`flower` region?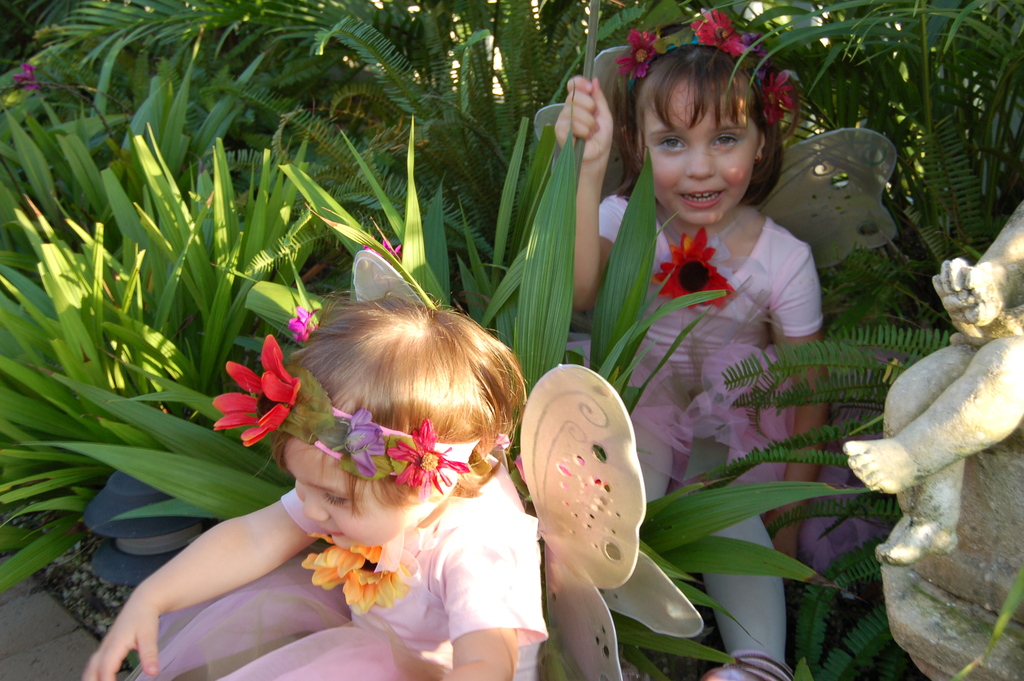
bbox=(761, 67, 796, 120)
